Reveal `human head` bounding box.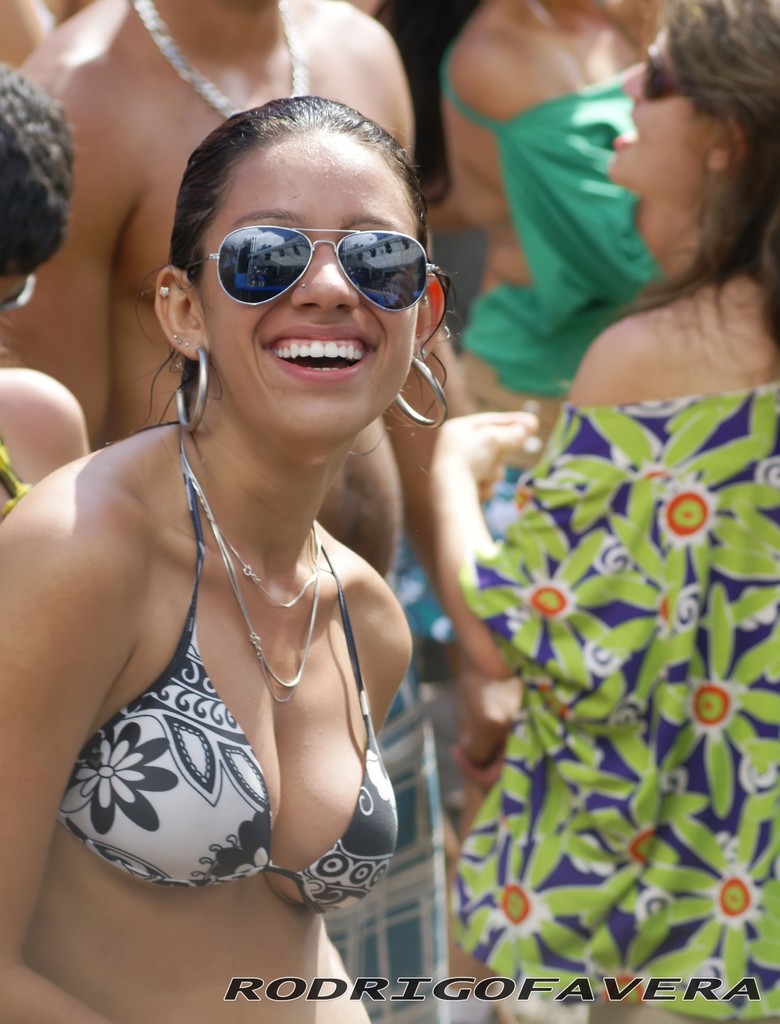
Revealed: 143,98,486,444.
